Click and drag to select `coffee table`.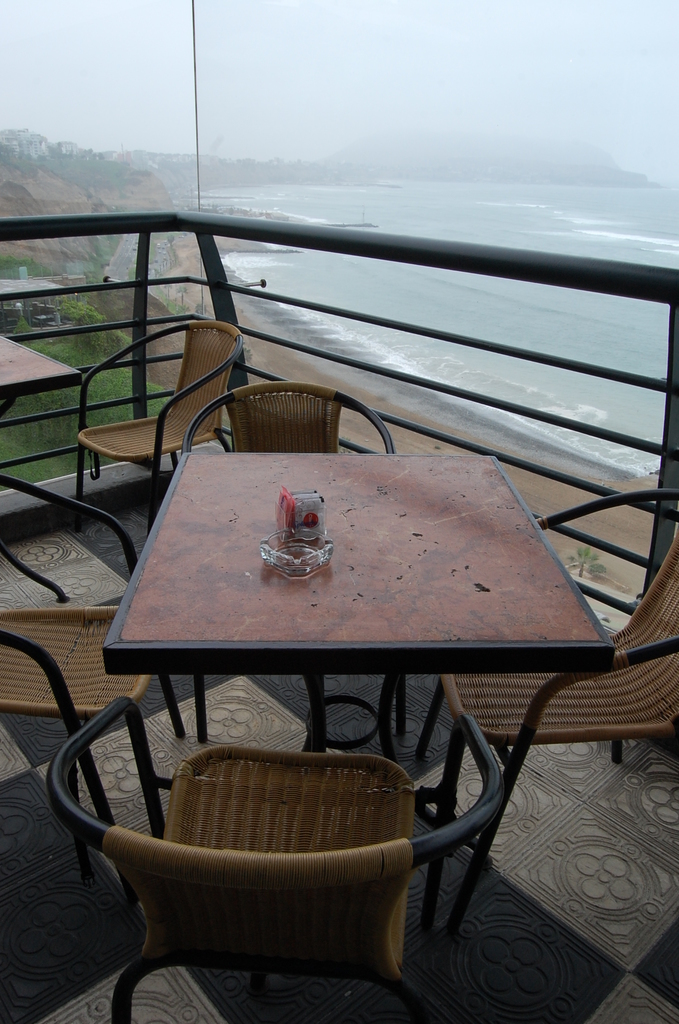
Selection: 0 337 83 505.
